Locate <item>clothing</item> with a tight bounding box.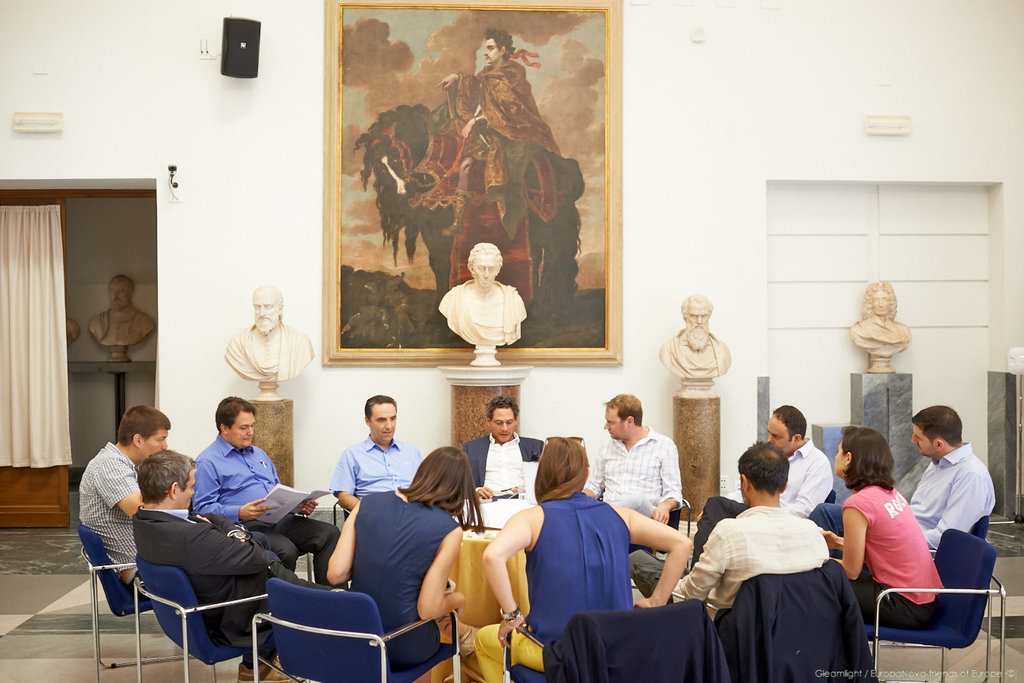
[x1=189, y1=434, x2=346, y2=587].
